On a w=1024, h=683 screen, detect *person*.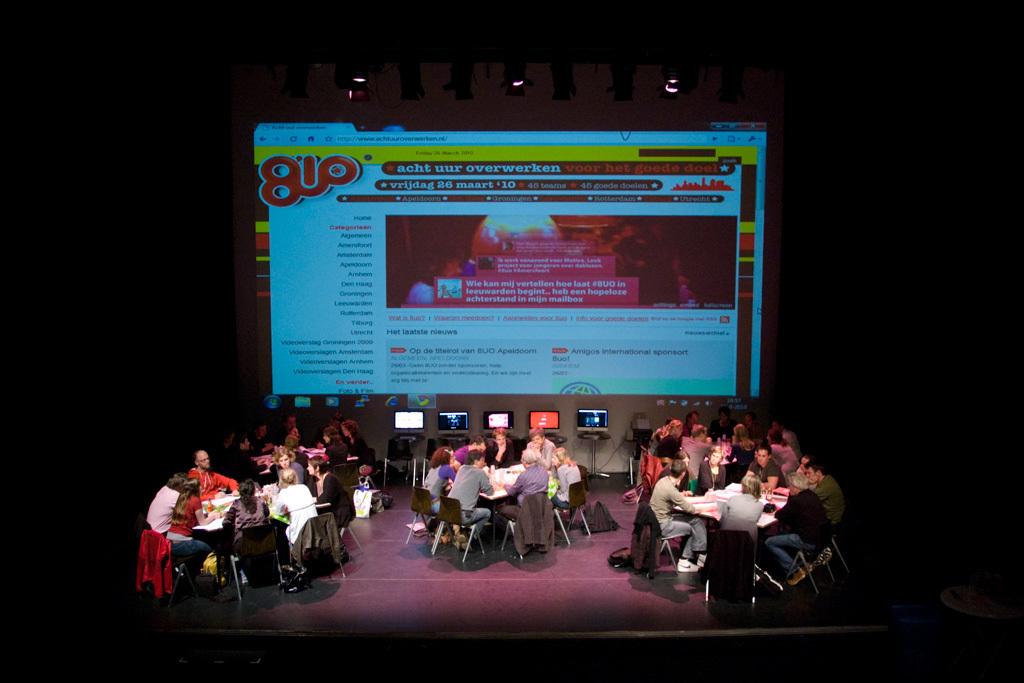
region(271, 439, 310, 491).
